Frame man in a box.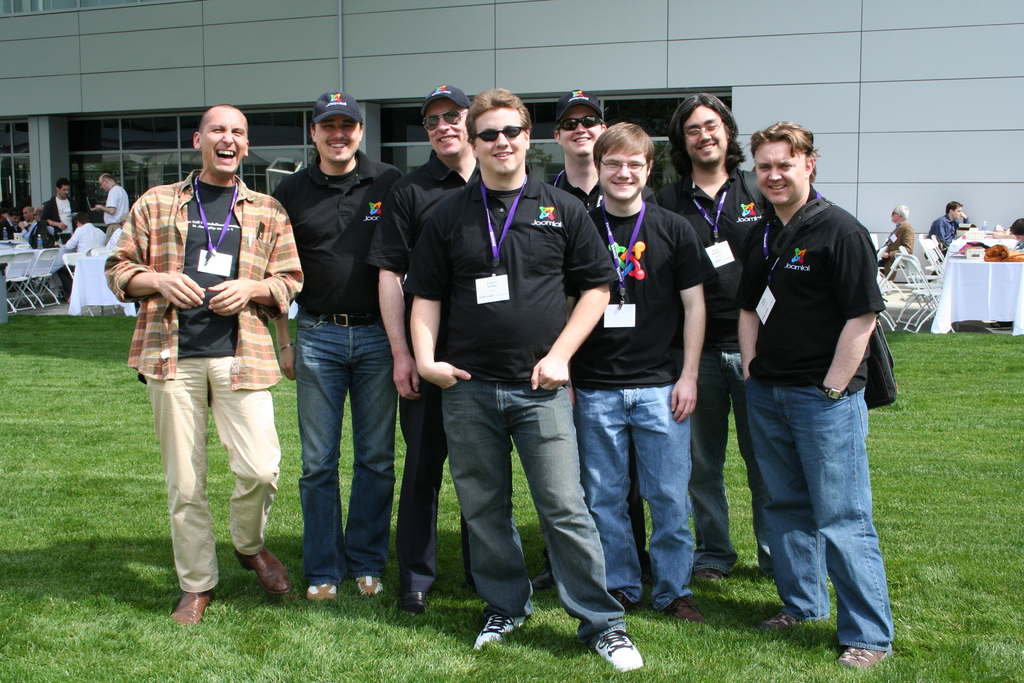
[122, 101, 297, 623].
